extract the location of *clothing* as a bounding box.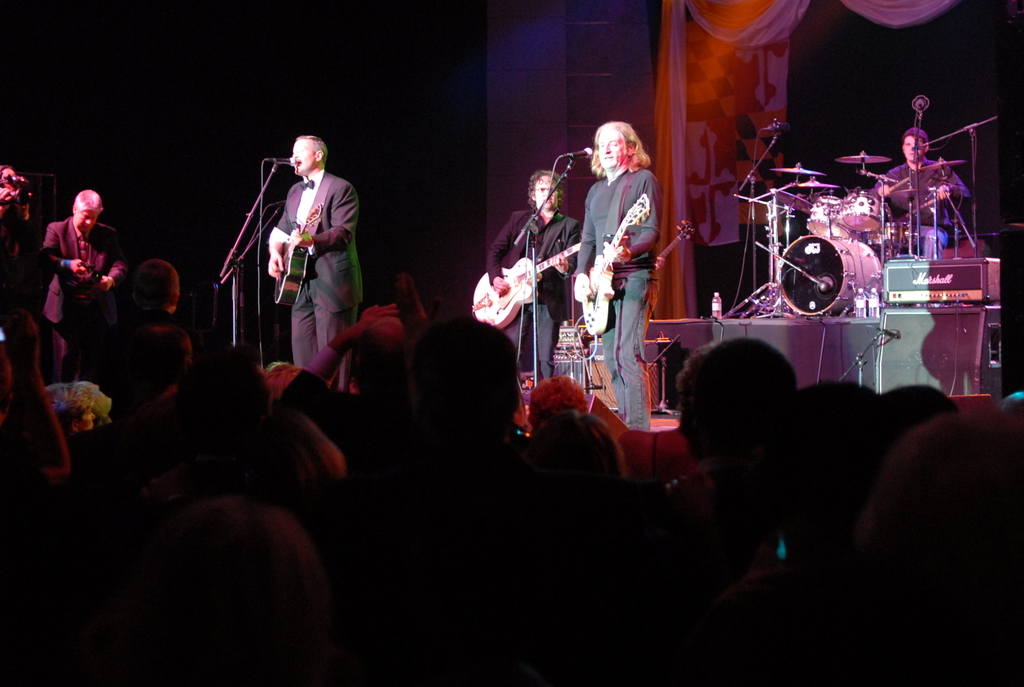
580 166 667 426.
